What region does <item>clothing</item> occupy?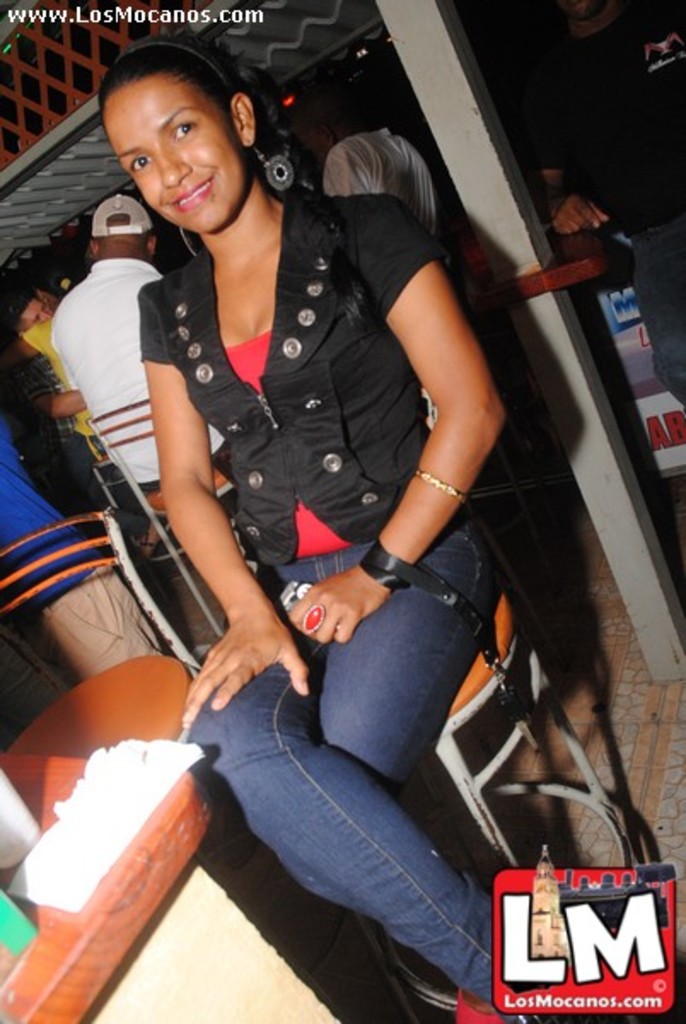
(111, 99, 512, 957).
